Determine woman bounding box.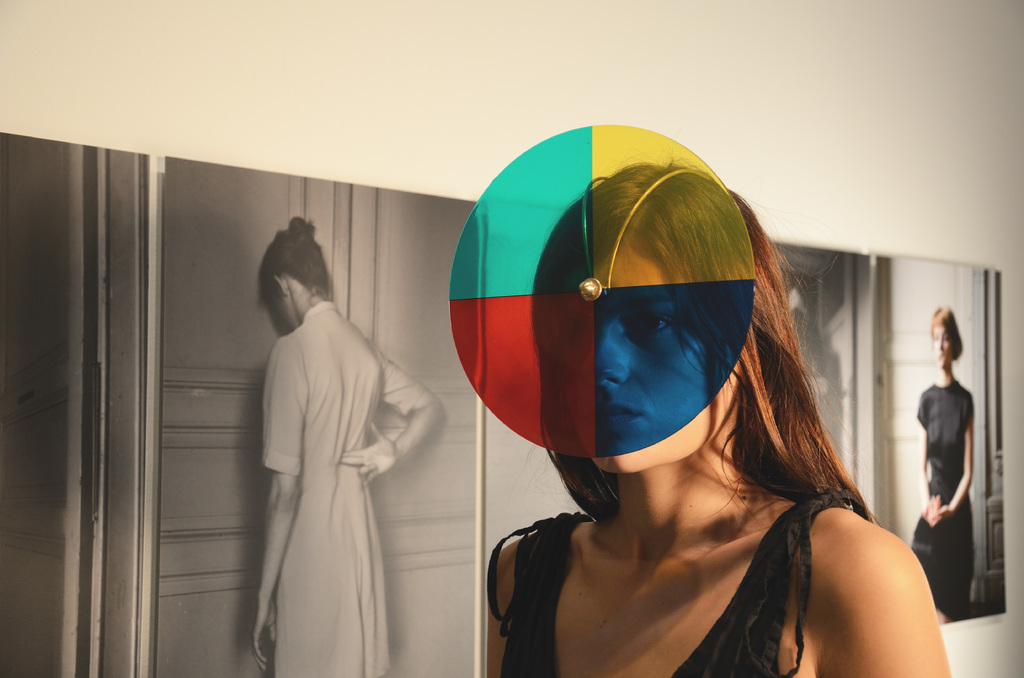
Determined: x1=477, y1=156, x2=950, y2=677.
